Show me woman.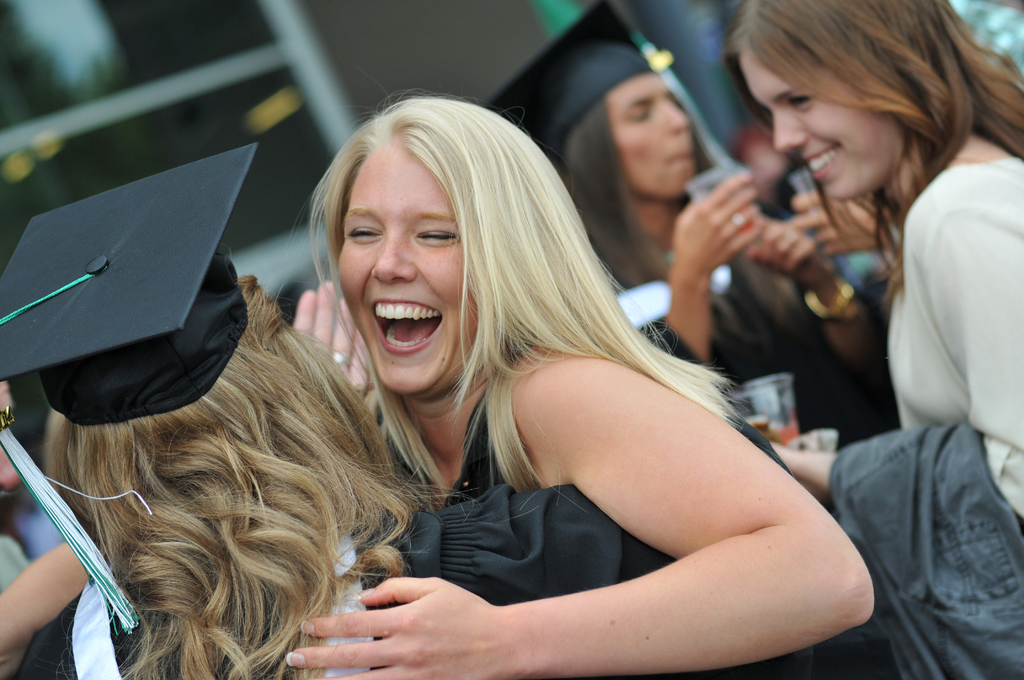
woman is here: detection(236, 88, 810, 665).
